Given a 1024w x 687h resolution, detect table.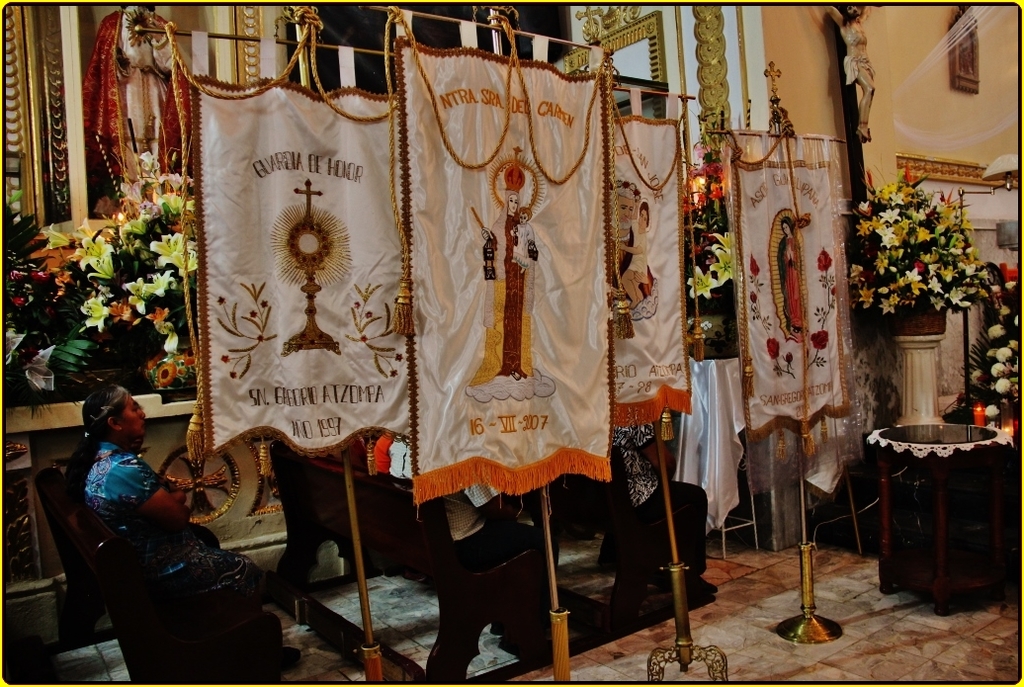
[left=859, top=408, right=1014, bottom=615].
